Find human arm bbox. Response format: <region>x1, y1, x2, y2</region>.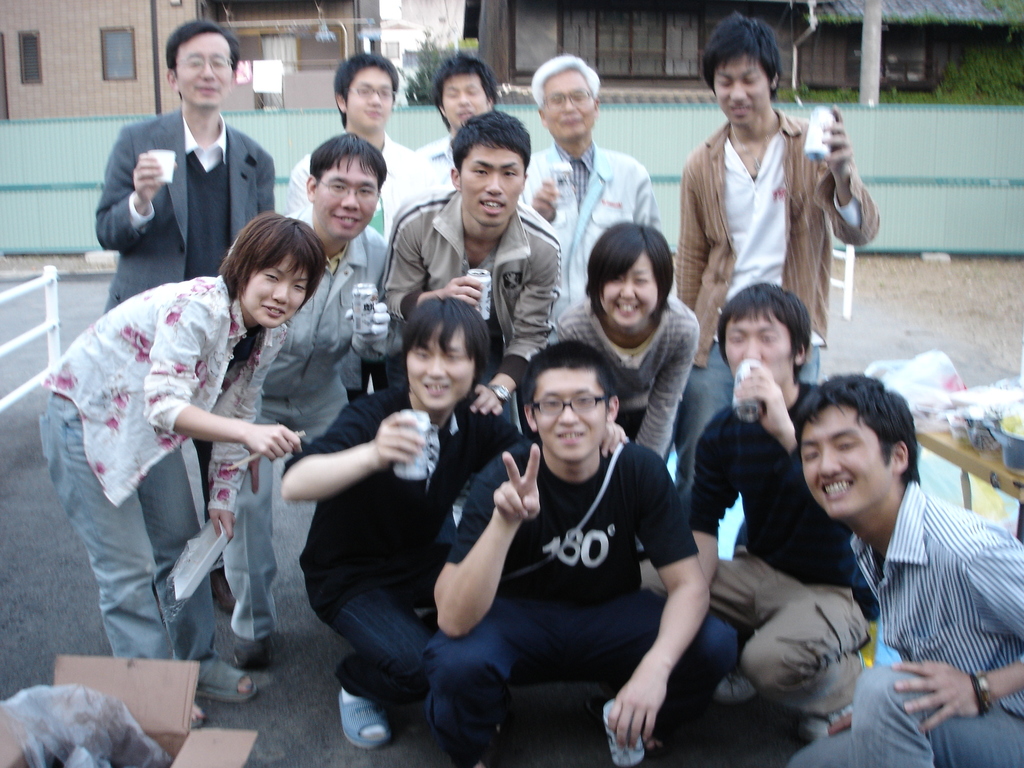
<region>372, 196, 483, 324</region>.
